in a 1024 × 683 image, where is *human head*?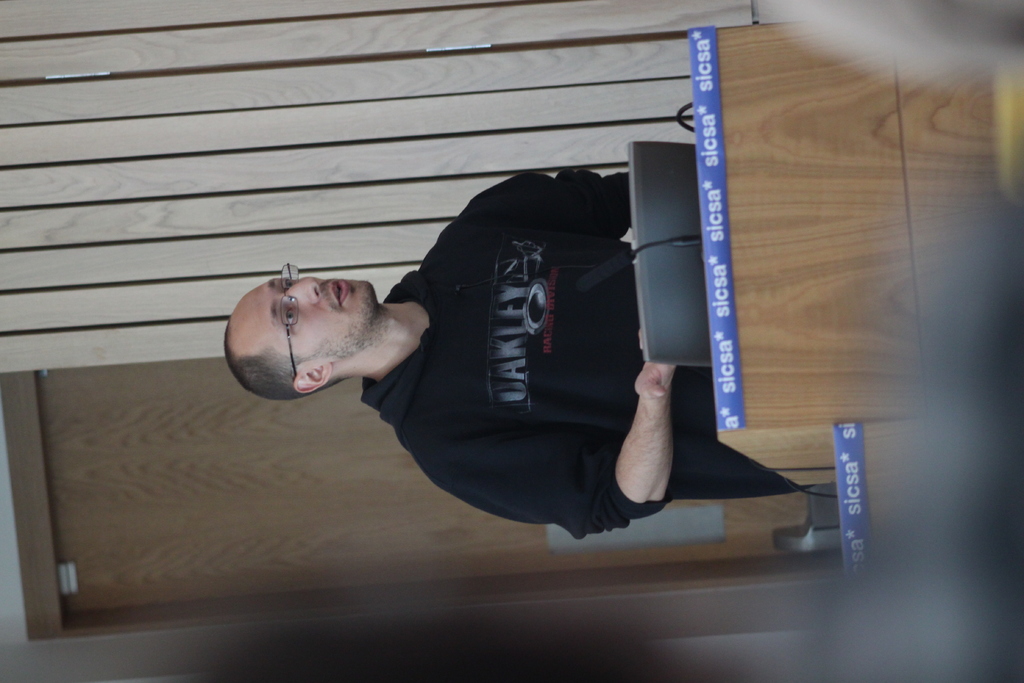
{"left": 225, "top": 257, "right": 401, "bottom": 397}.
